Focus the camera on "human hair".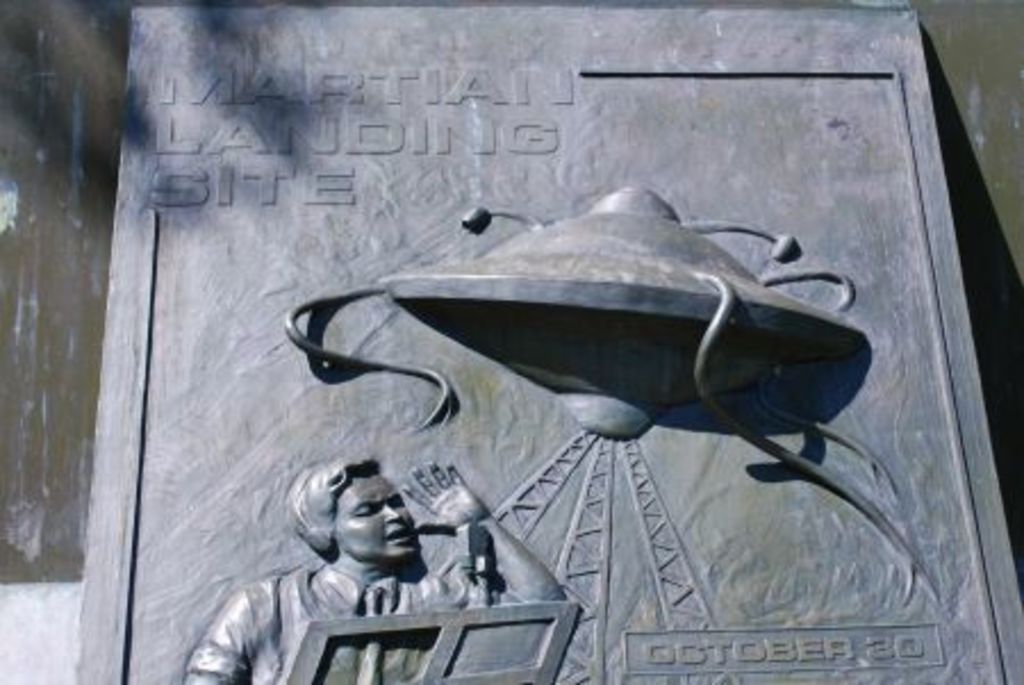
Focus region: x1=278 y1=448 x2=385 y2=562.
